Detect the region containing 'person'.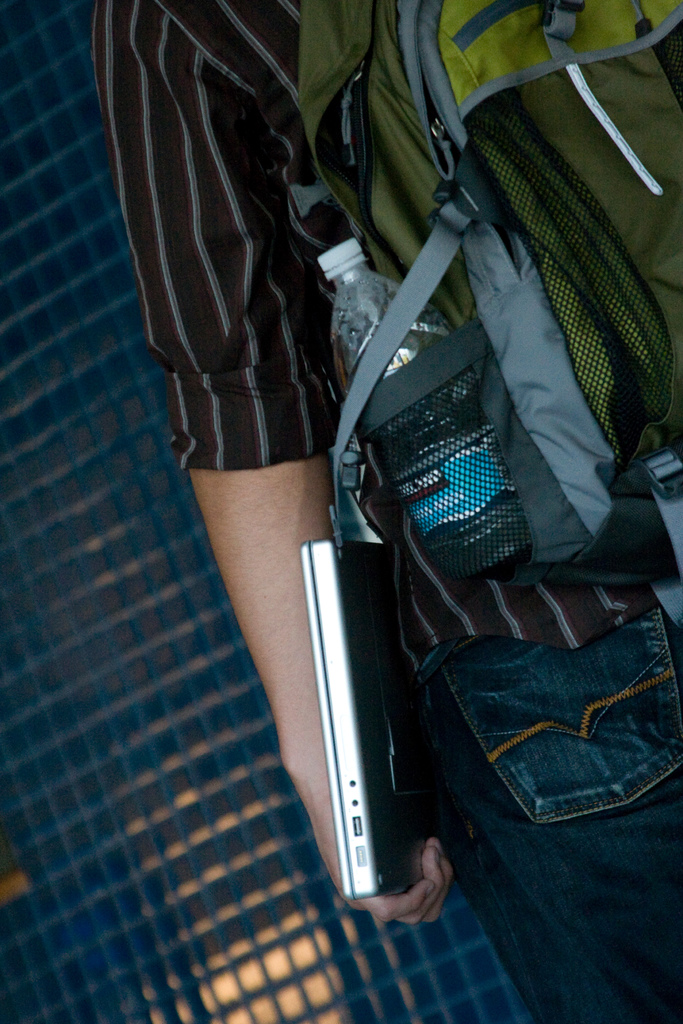
236, 0, 664, 982.
